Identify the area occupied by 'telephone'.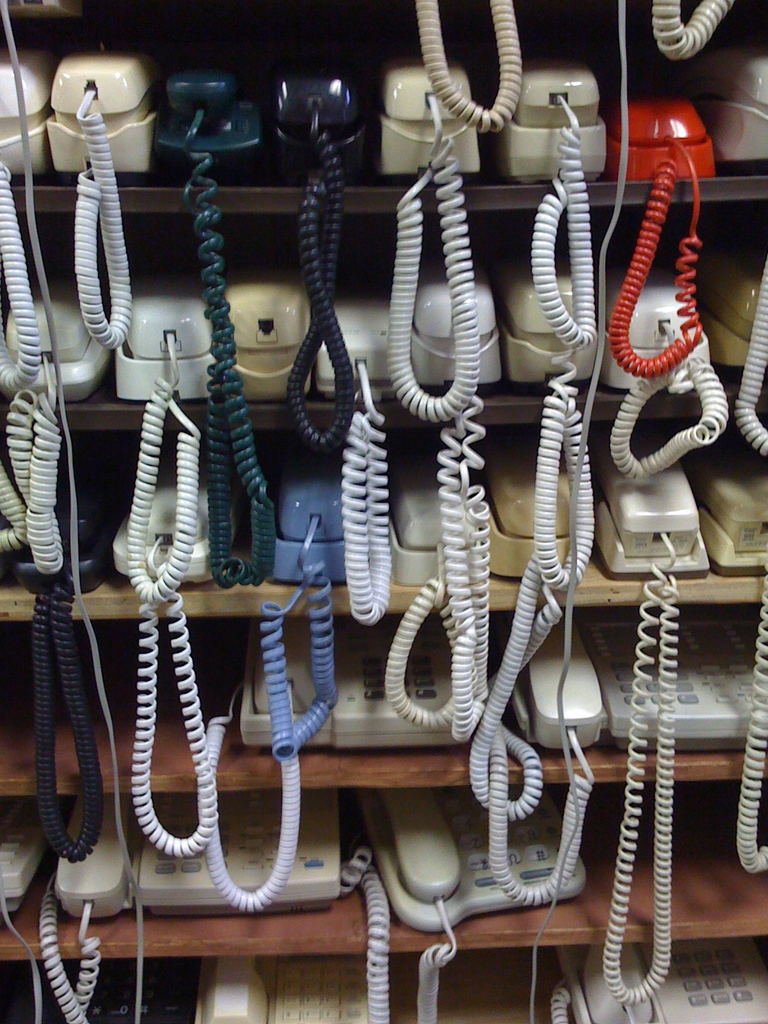
Area: bbox(369, 789, 588, 1023).
